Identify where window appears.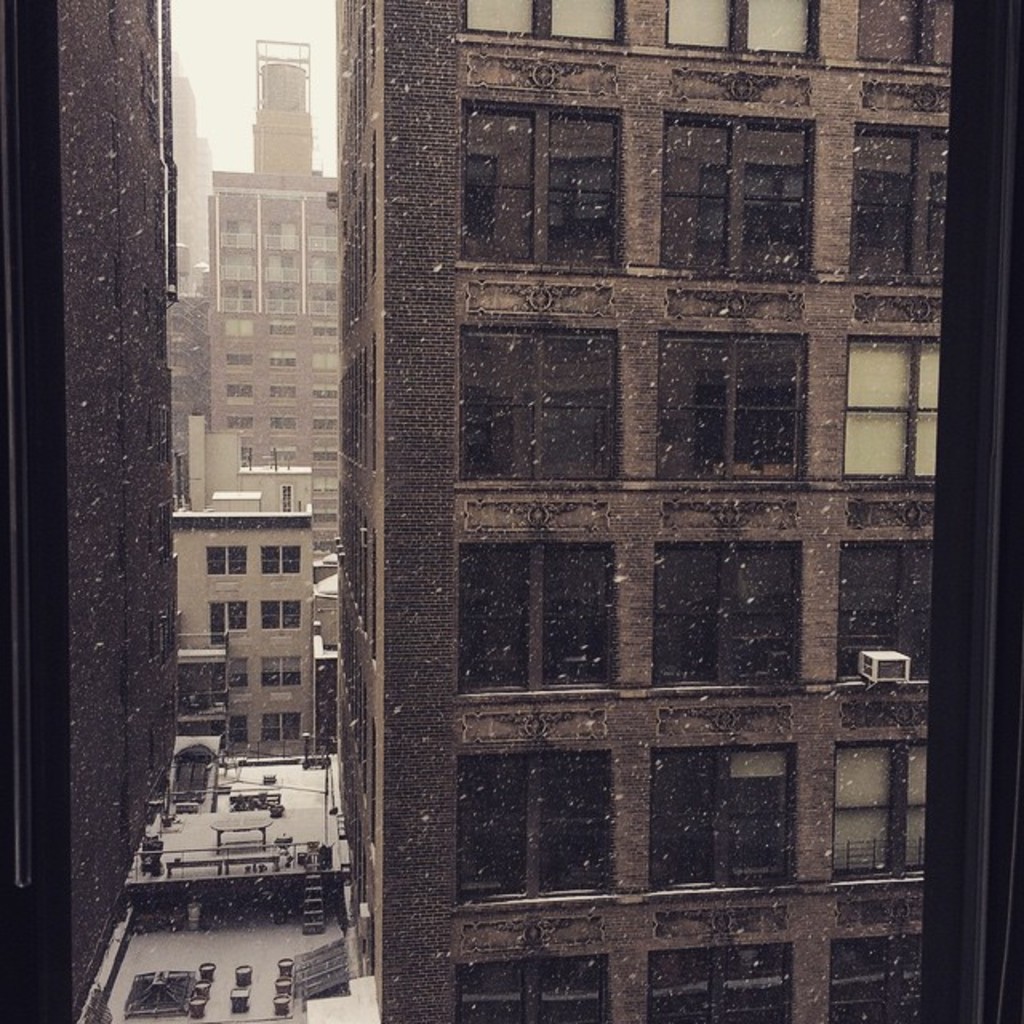
Appears at (x1=830, y1=742, x2=933, y2=872).
